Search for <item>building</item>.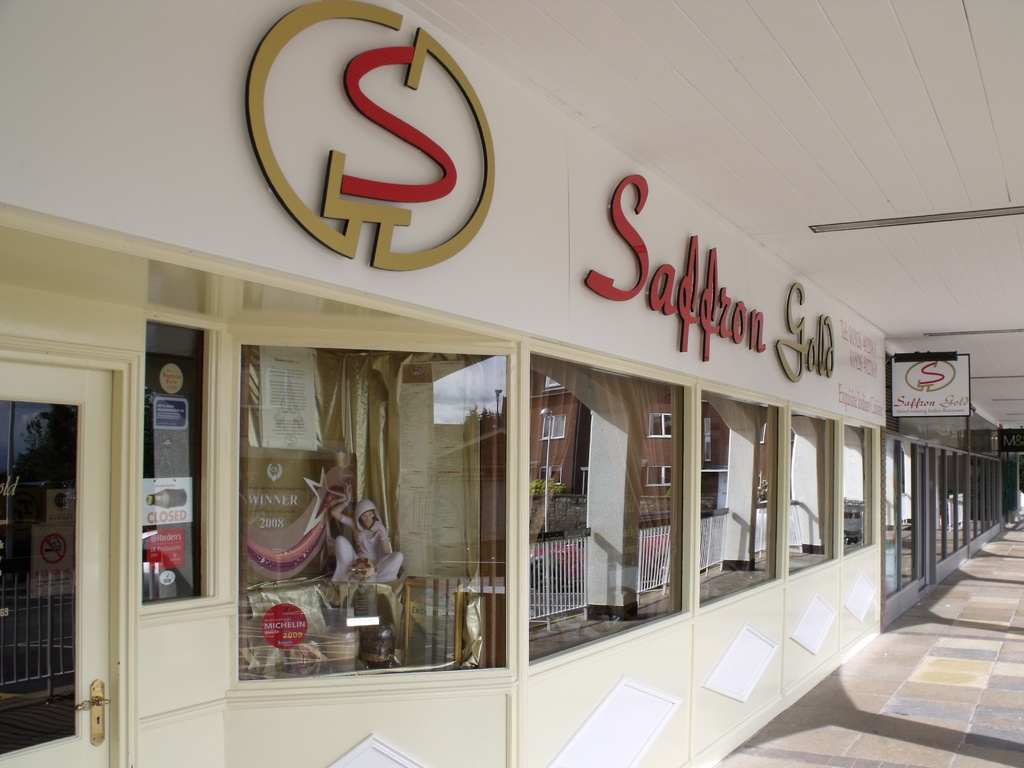
Found at box(0, 0, 1023, 767).
